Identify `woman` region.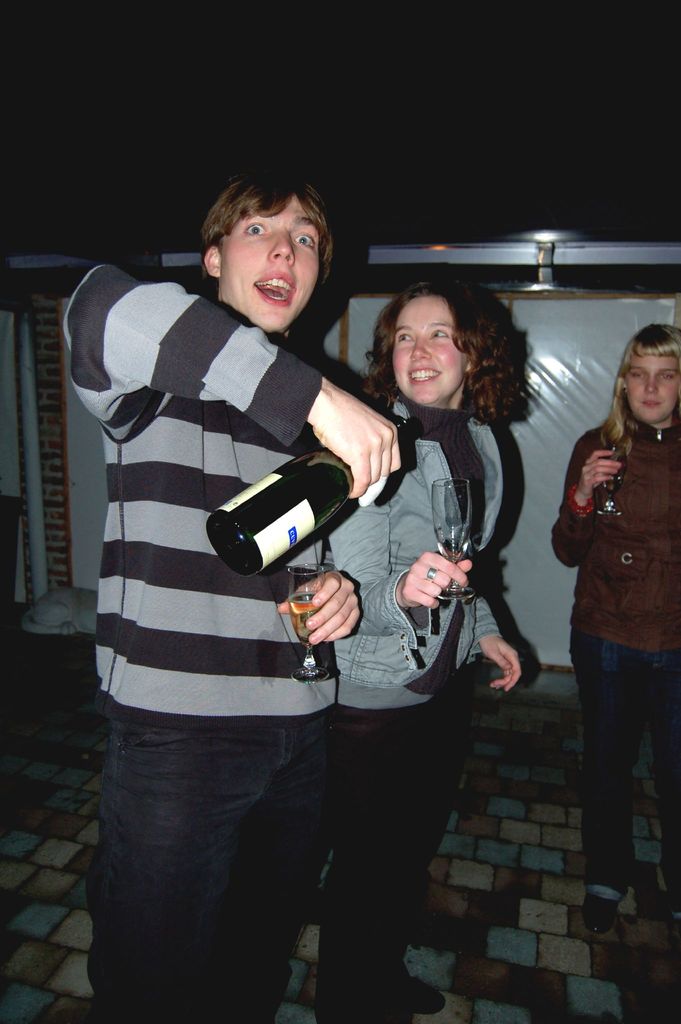
Region: locate(542, 344, 680, 908).
